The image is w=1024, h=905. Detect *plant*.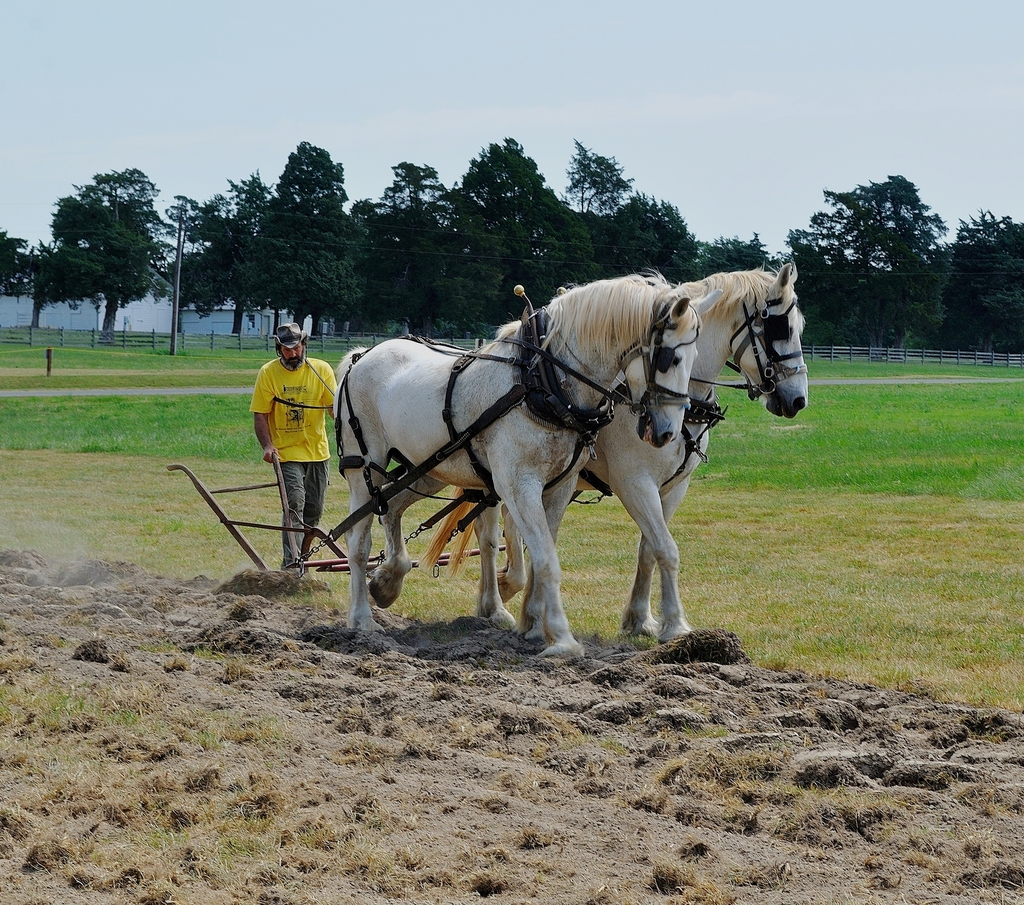
Detection: region(3, 677, 19, 728).
